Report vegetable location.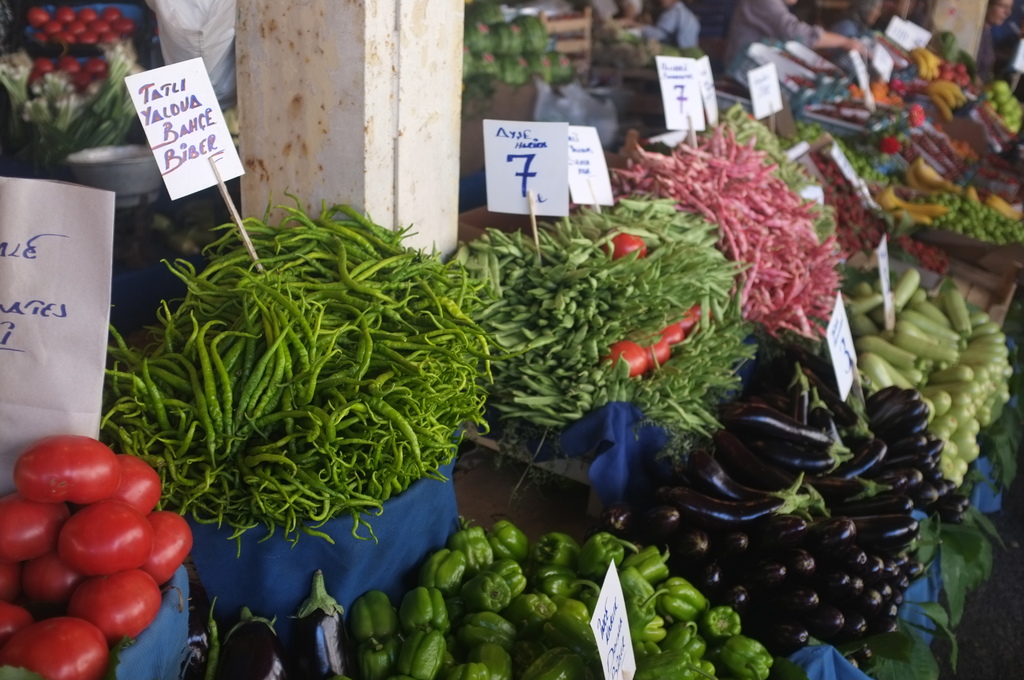
Report: bbox=(77, 6, 95, 20).
